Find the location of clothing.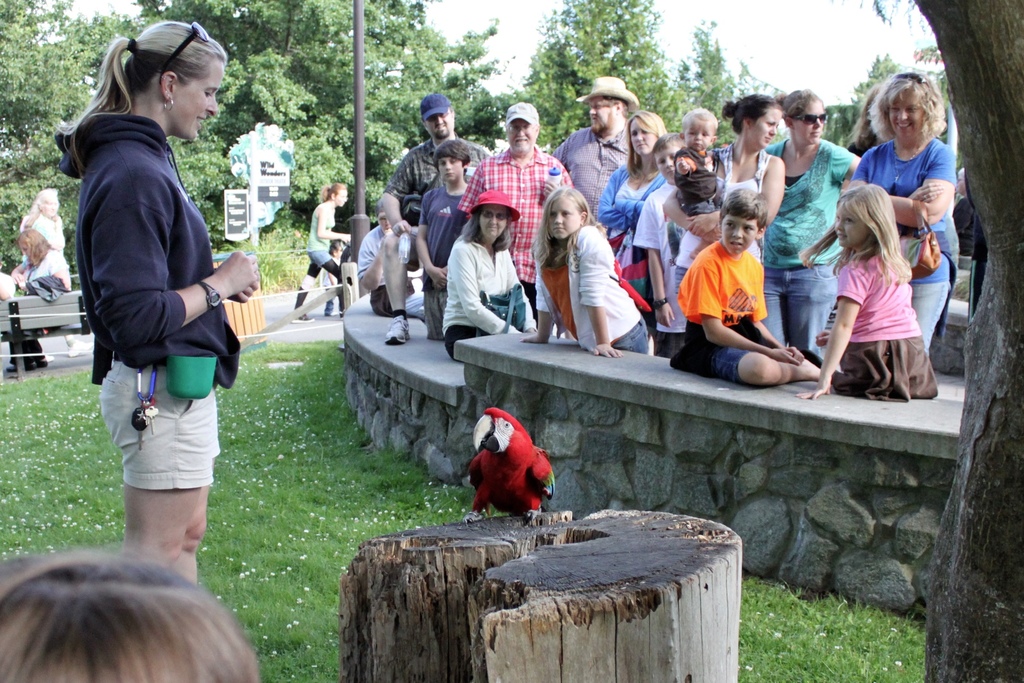
Location: bbox=[310, 205, 342, 319].
